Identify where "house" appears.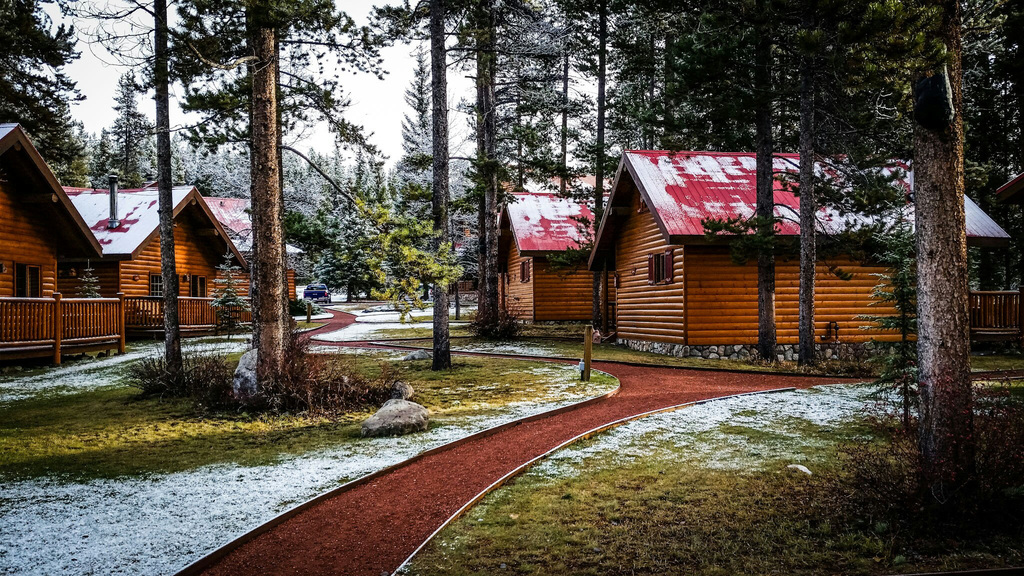
Appears at select_region(486, 188, 607, 318).
